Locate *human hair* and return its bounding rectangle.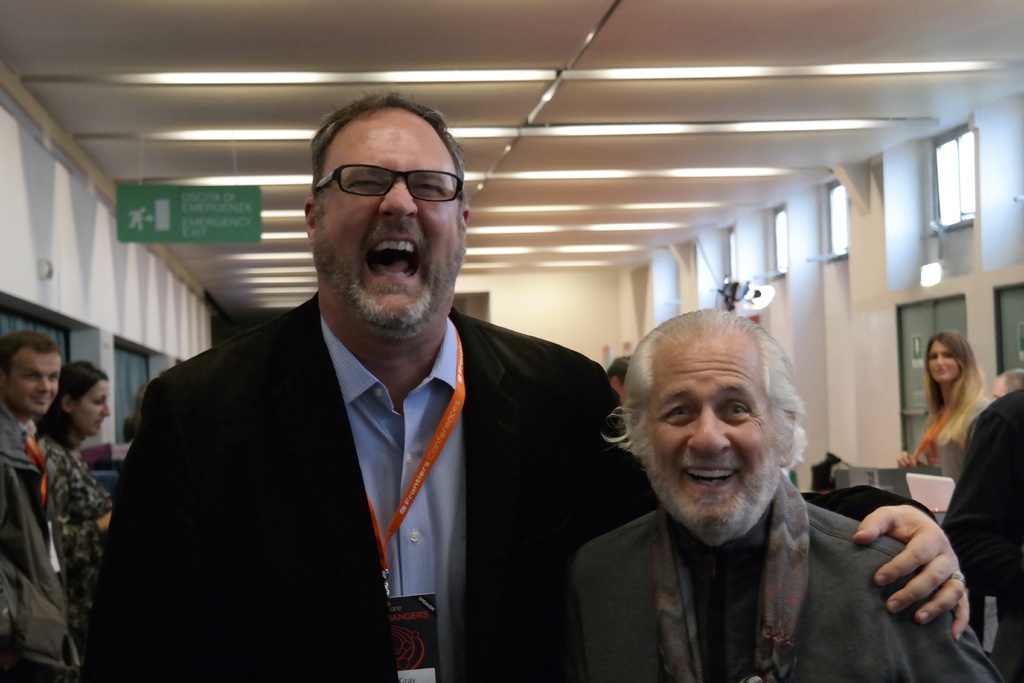
BBox(33, 361, 109, 451).
